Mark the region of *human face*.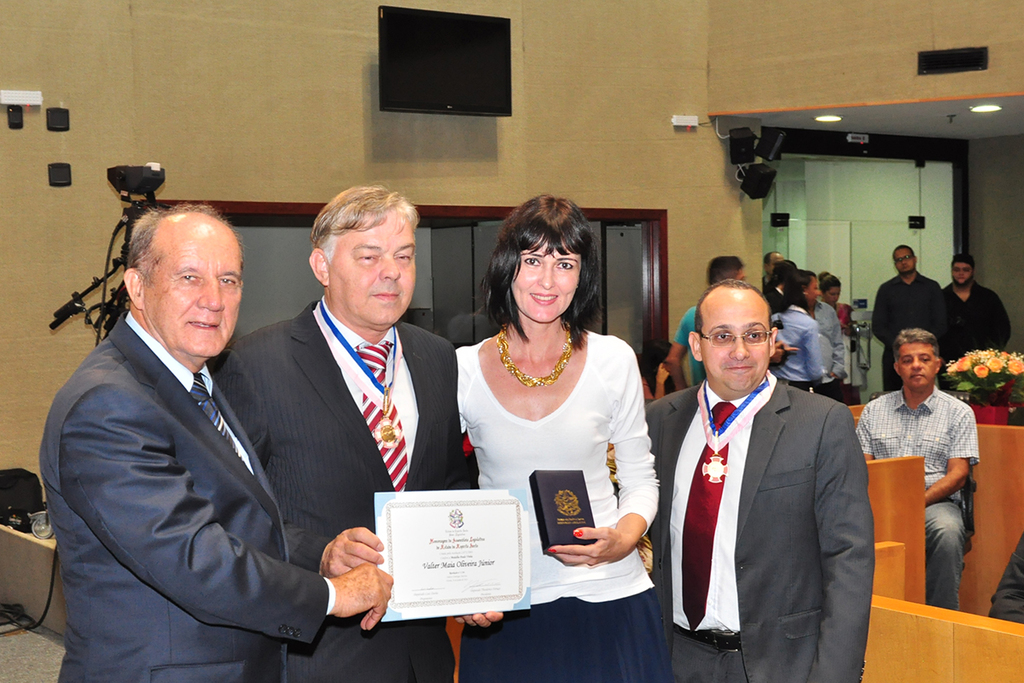
Region: box(331, 199, 416, 323).
